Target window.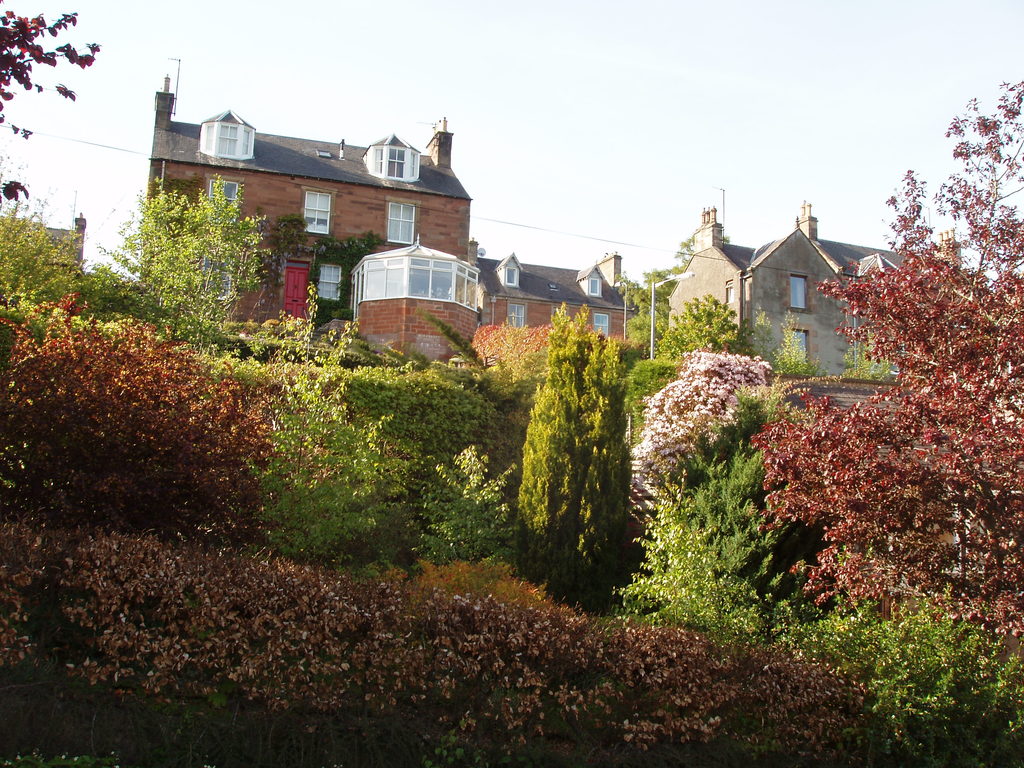
Target region: 386, 198, 420, 247.
